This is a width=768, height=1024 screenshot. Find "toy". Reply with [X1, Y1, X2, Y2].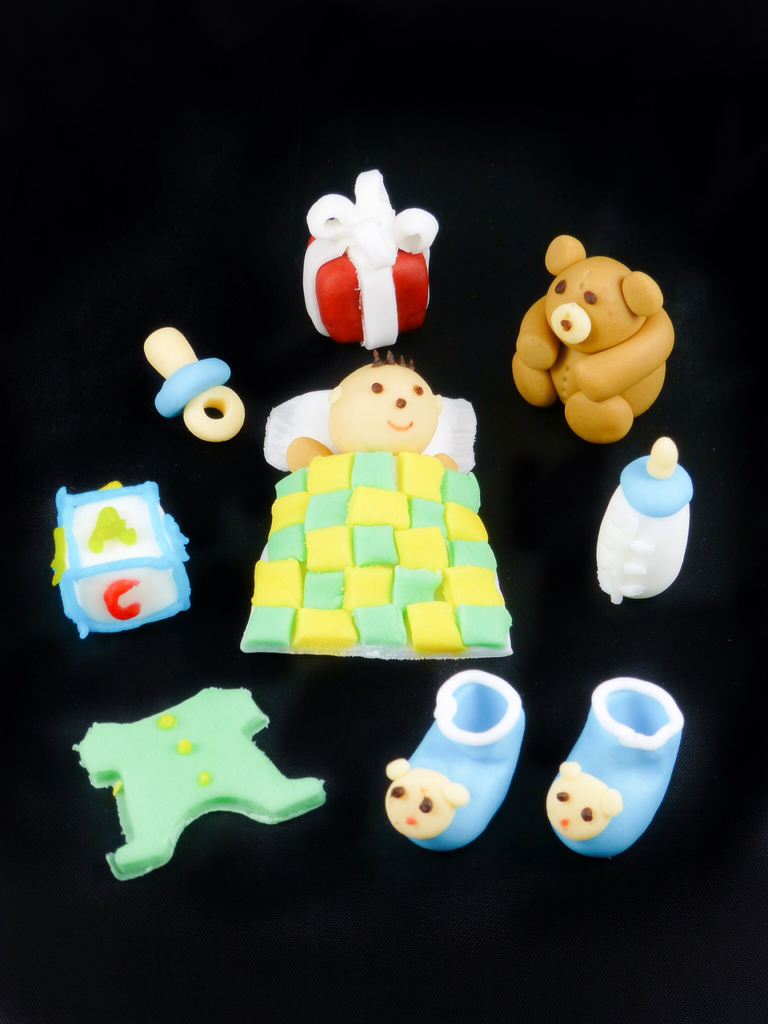
[139, 319, 248, 431].
